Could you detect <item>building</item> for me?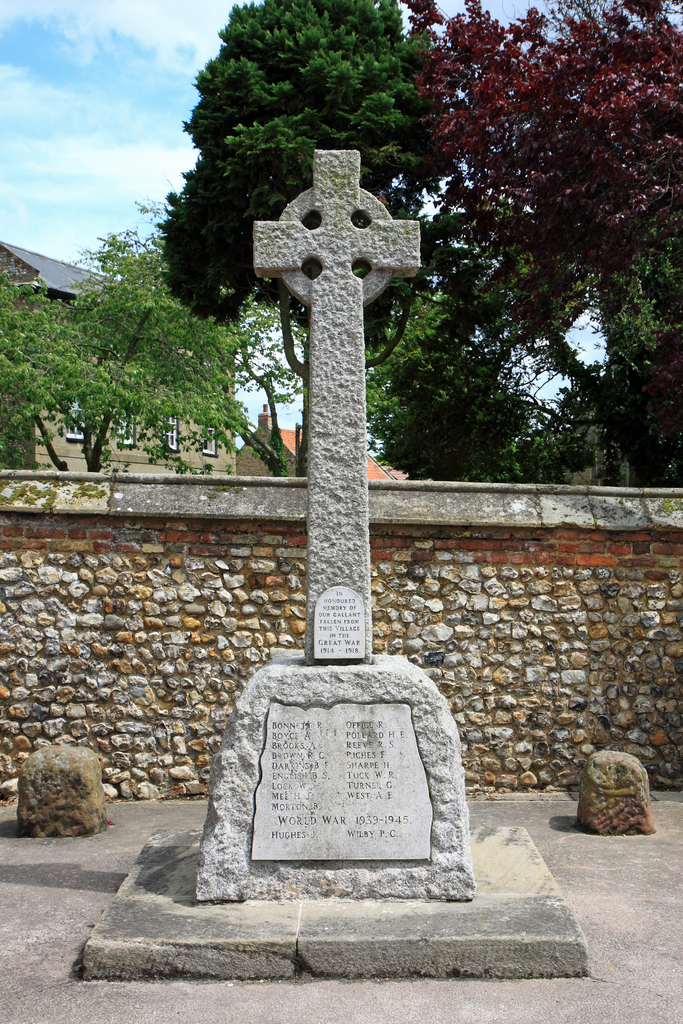
Detection result: locate(231, 399, 388, 480).
